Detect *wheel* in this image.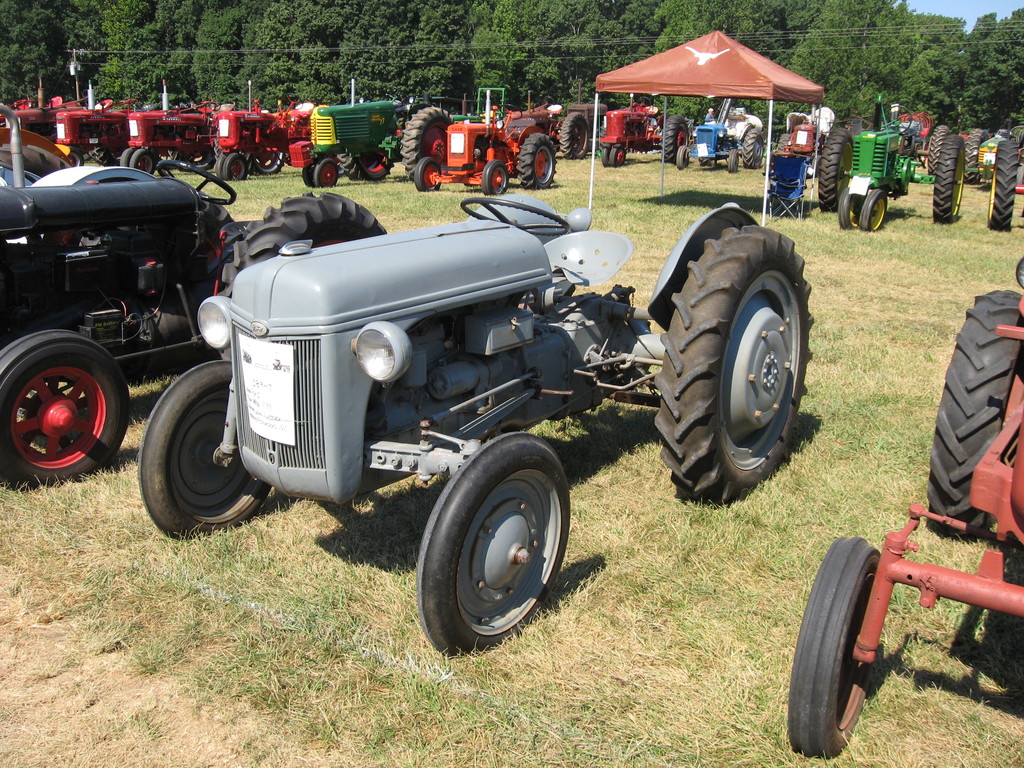
Detection: <bbox>313, 154, 341, 190</bbox>.
